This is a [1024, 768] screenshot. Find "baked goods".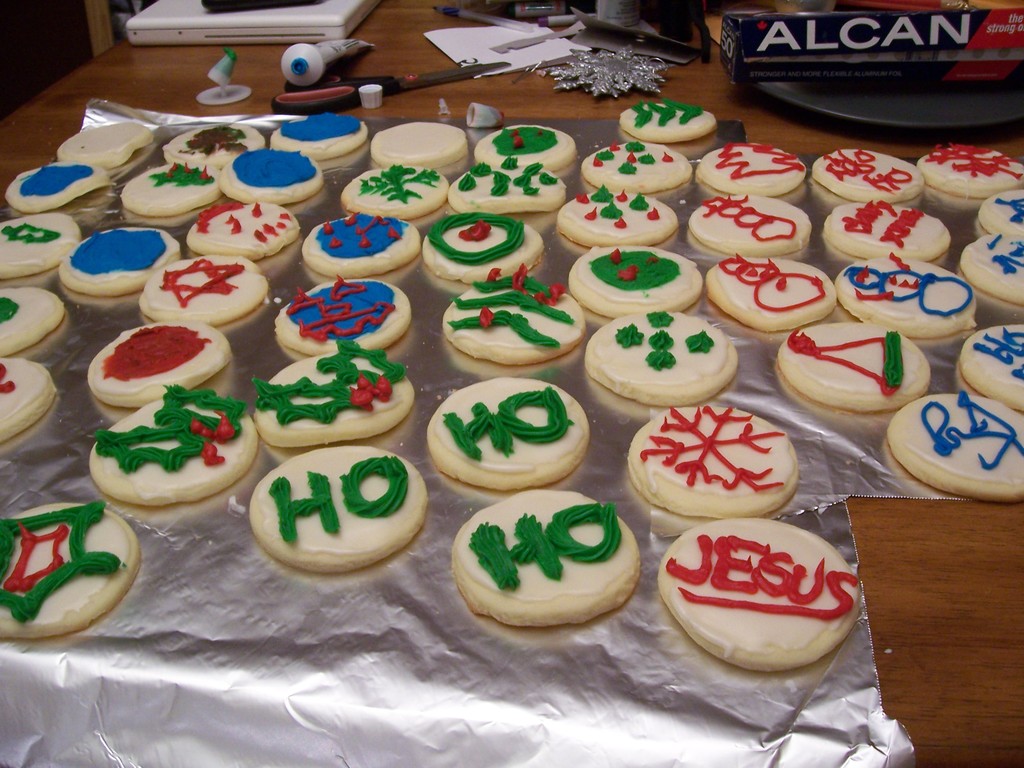
Bounding box: 920,143,1023,202.
